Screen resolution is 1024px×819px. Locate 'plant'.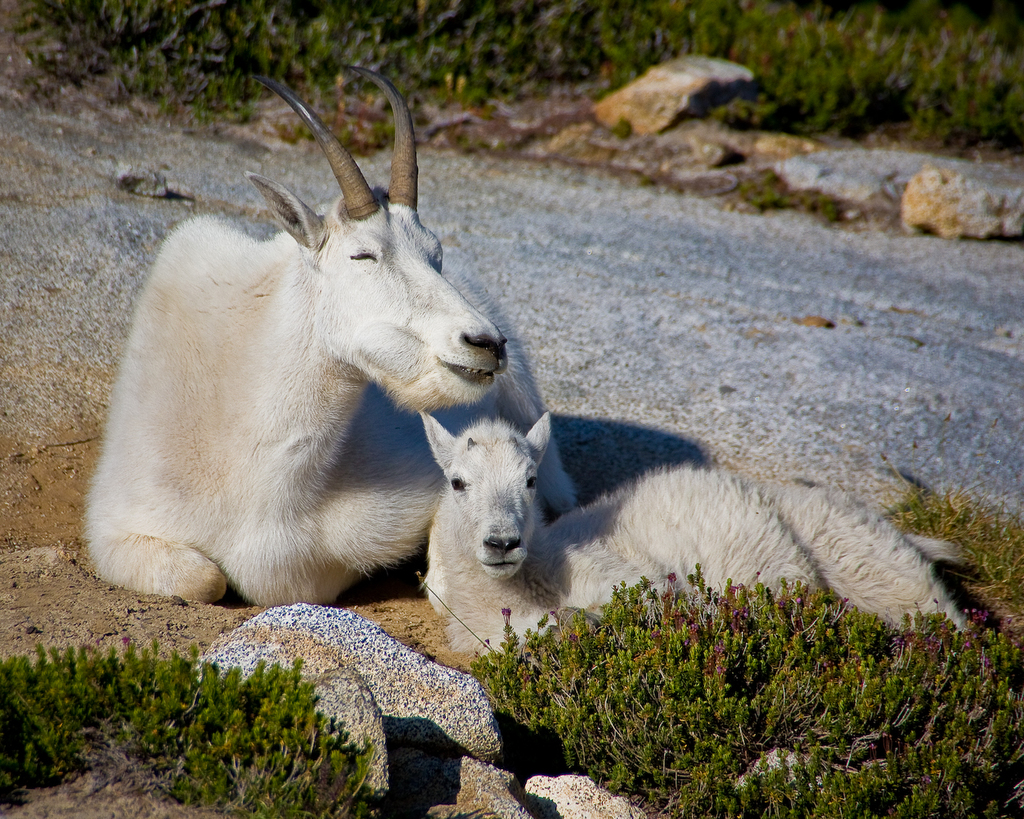
rect(466, 567, 1023, 818).
